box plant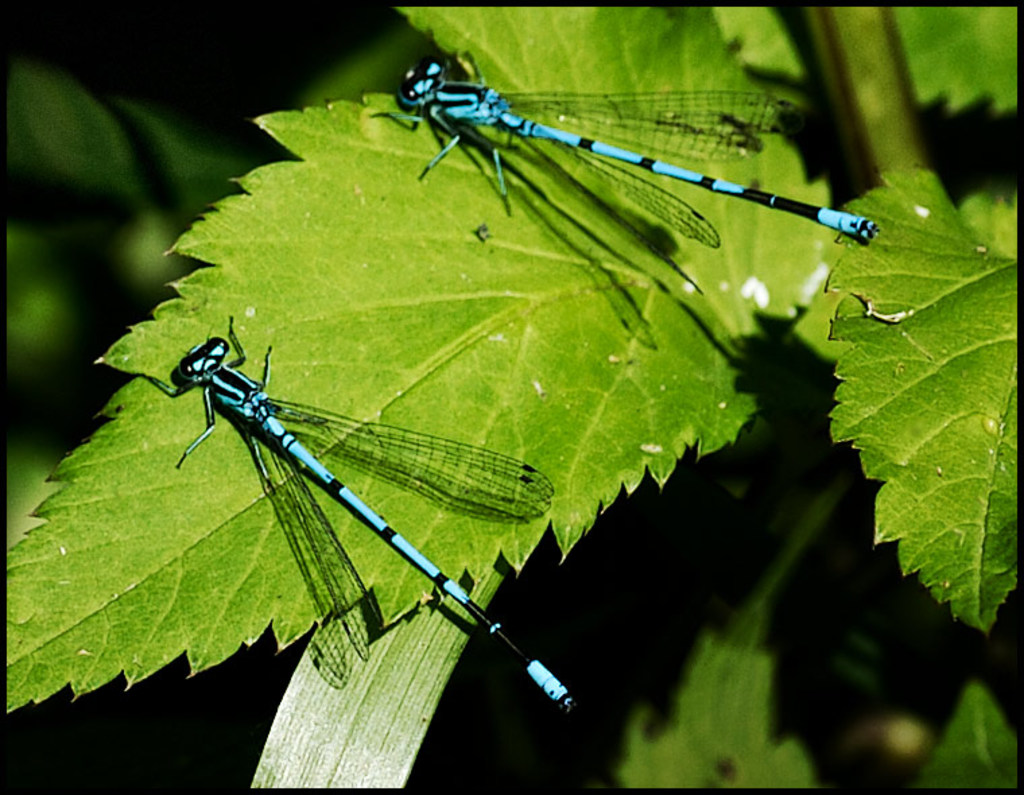
bbox=(159, 11, 1023, 706)
